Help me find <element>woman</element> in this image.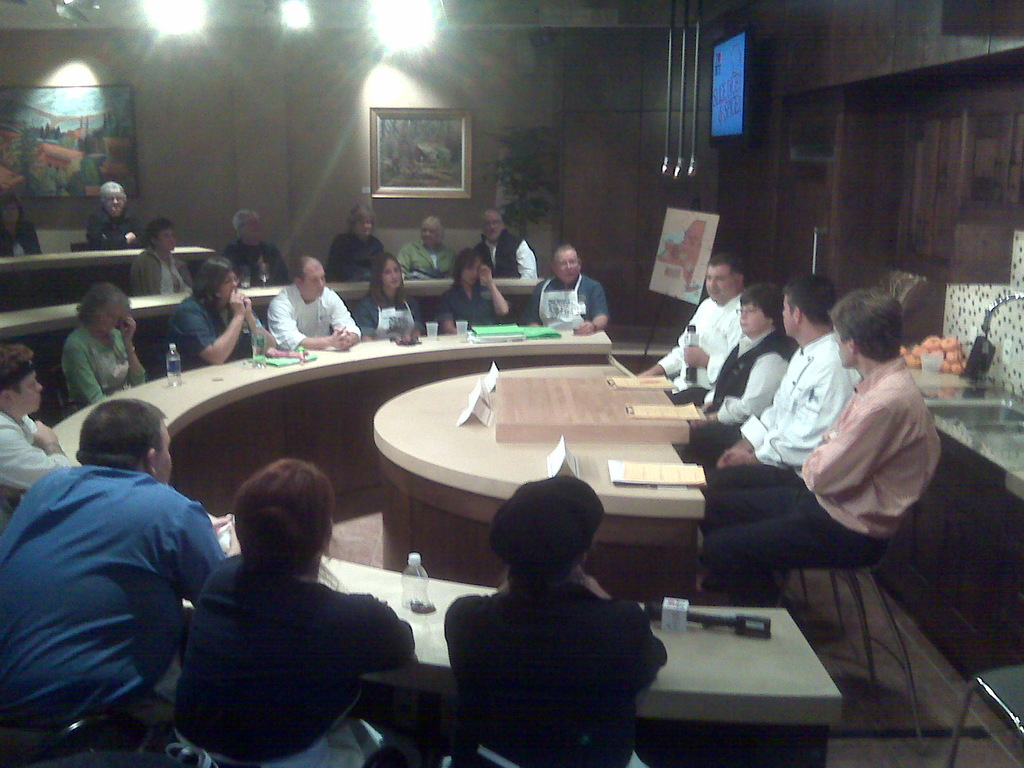
Found it: 350,254,419,339.
